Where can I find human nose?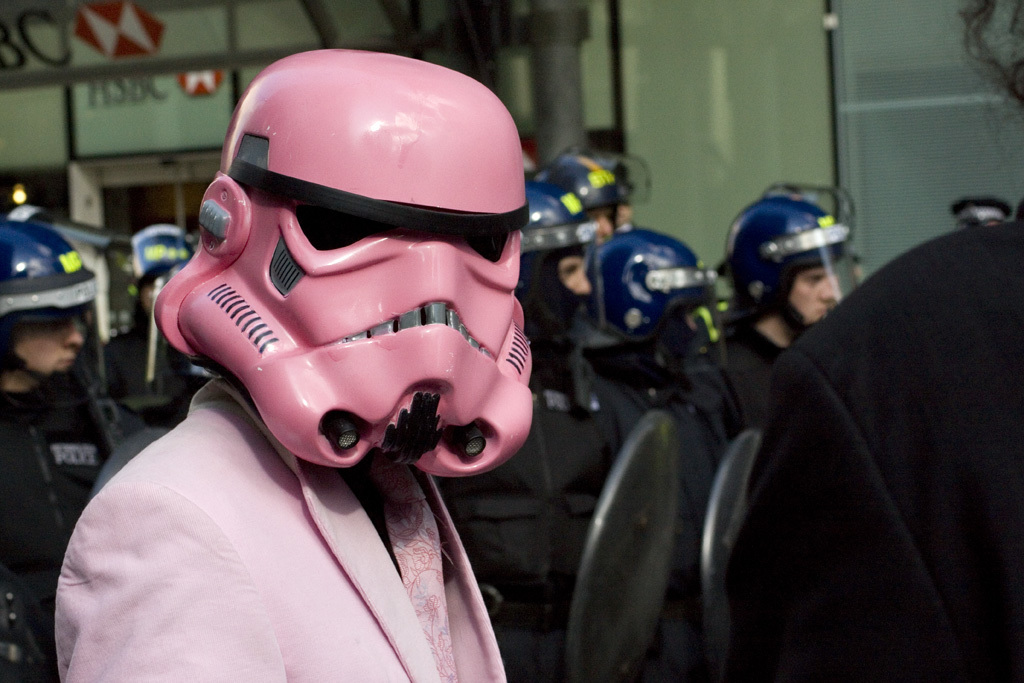
You can find it at <bbox>66, 327, 82, 343</bbox>.
